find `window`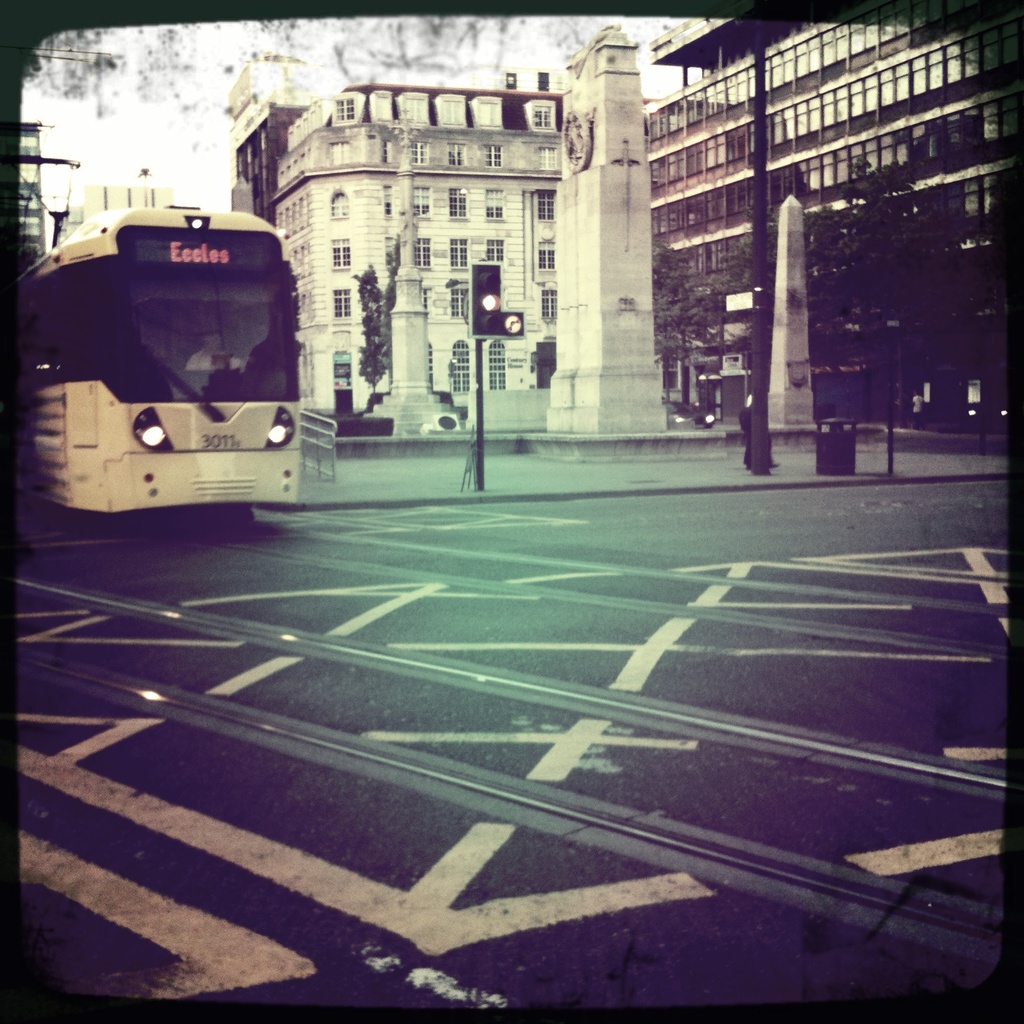
401, 91, 431, 126
